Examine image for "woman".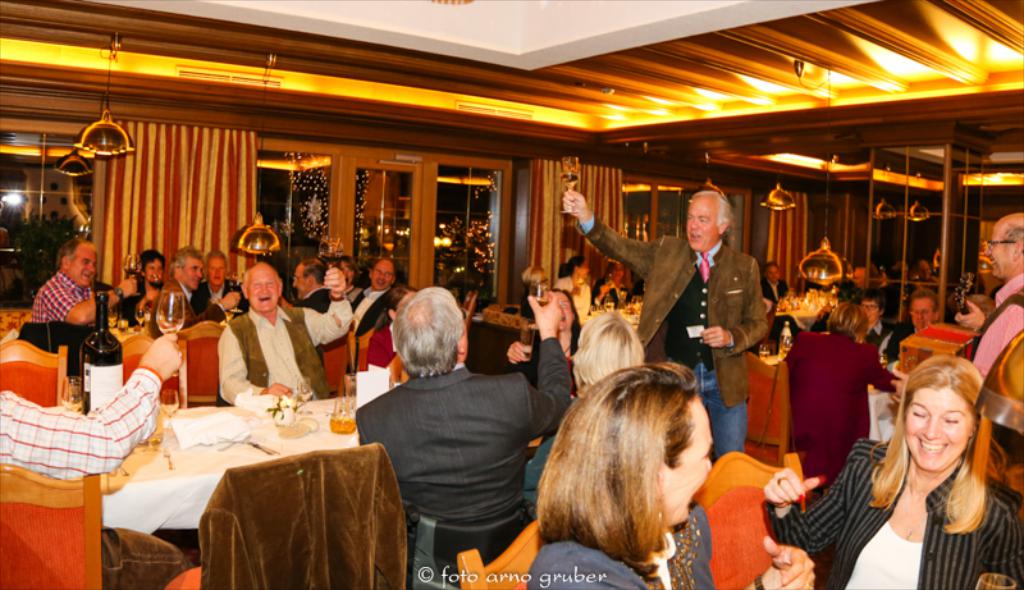
Examination result: <region>507, 289, 580, 363</region>.
